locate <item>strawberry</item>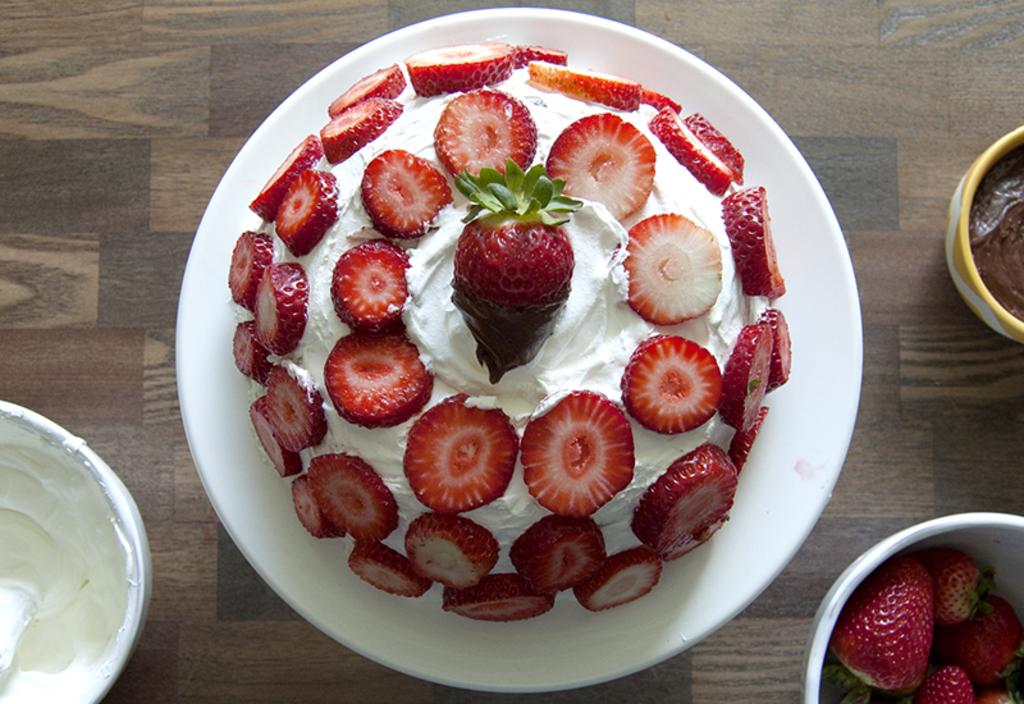
bbox=[229, 321, 275, 379]
